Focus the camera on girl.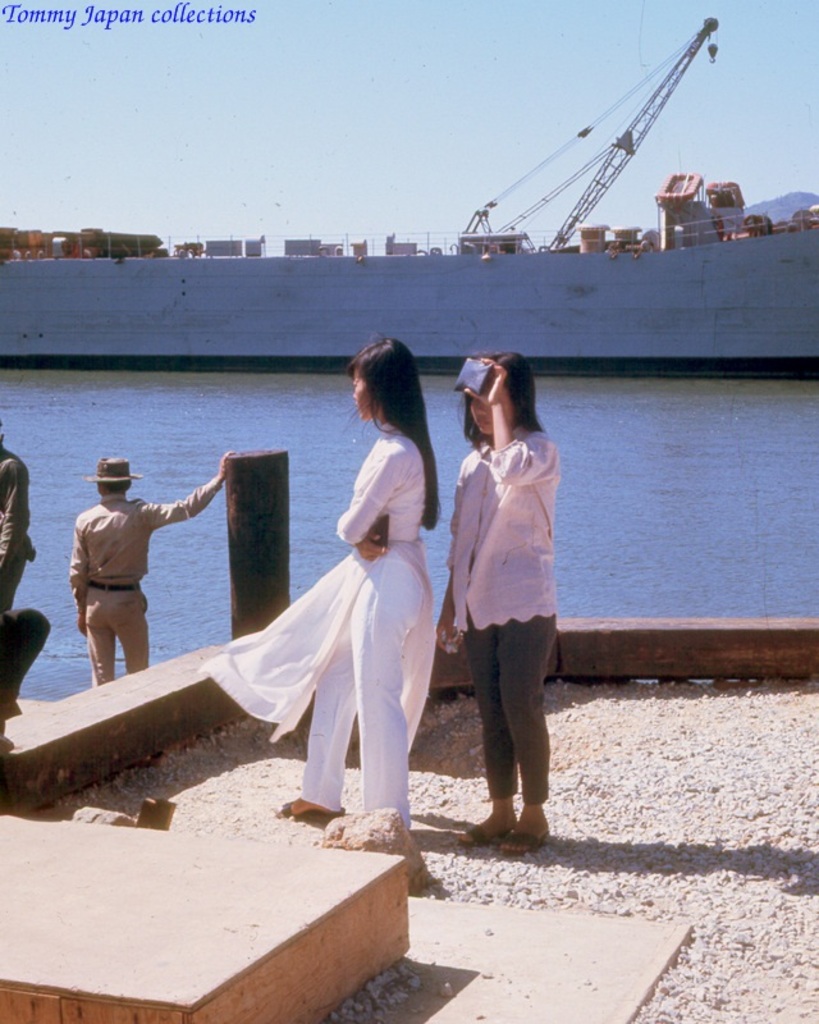
Focus region: left=188, top=343, right=435, bottom=818.
